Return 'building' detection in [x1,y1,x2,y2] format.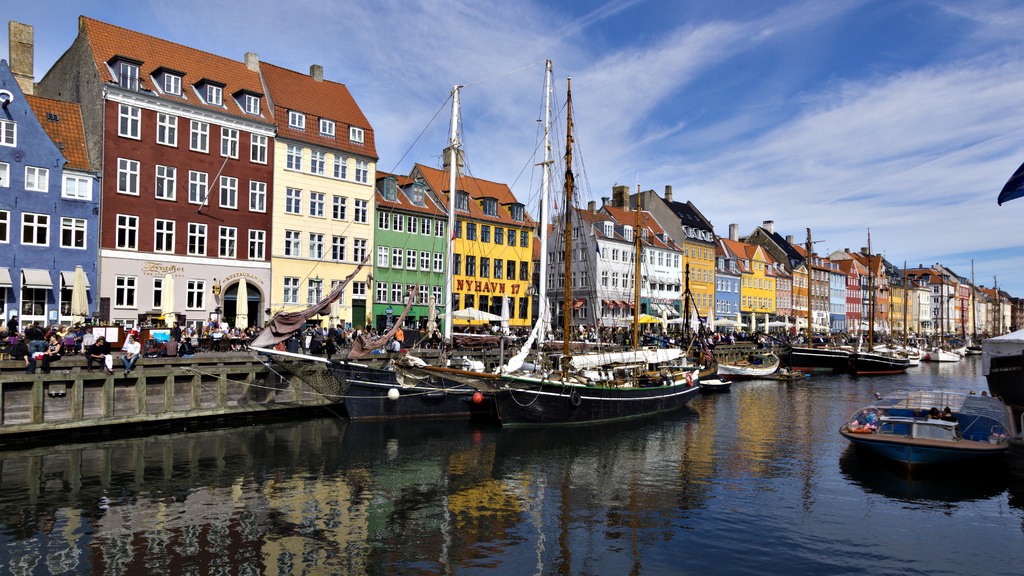
[630,188,714,316].
